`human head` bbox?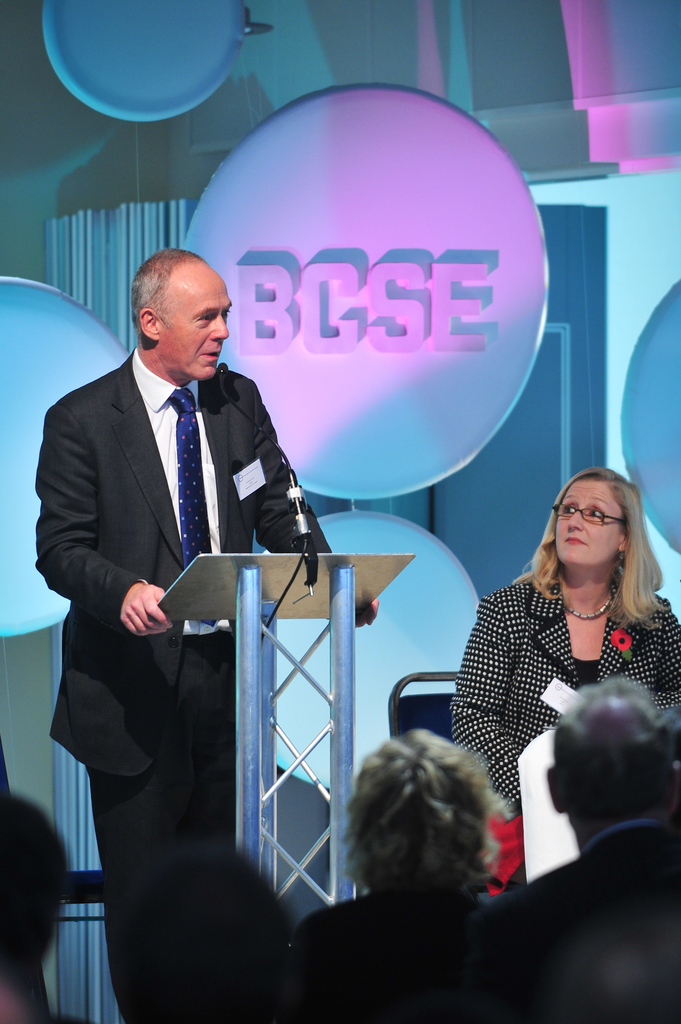
crop(101, 839, 293, 1023)
